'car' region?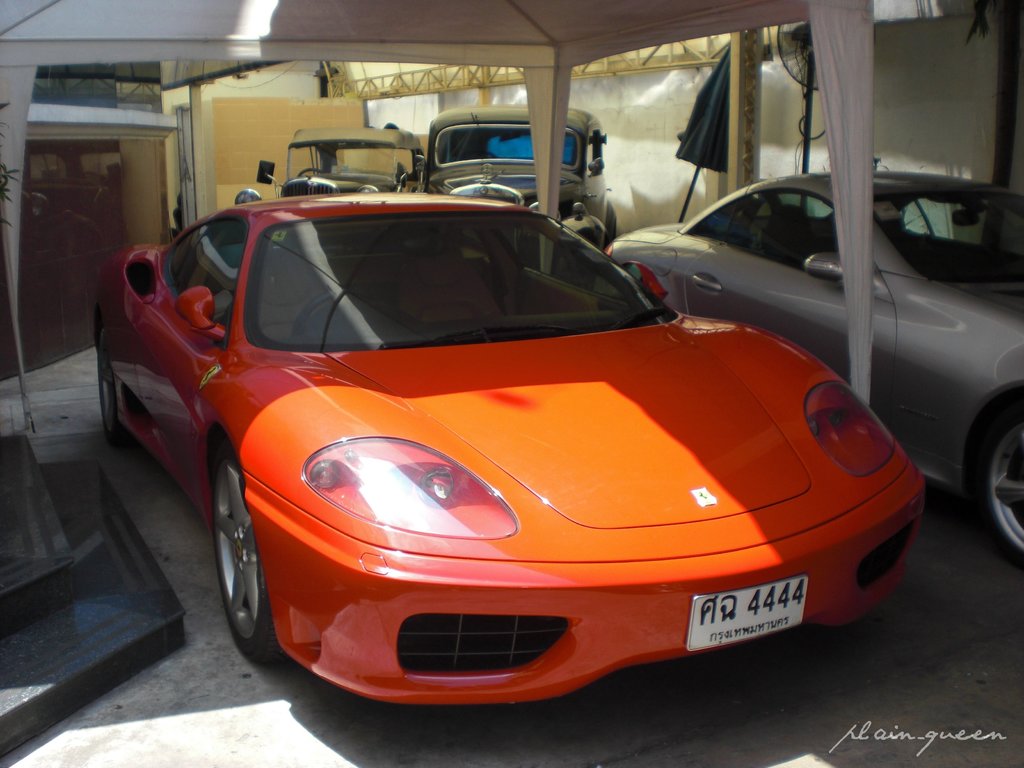
[397, 102, 618, 289]
